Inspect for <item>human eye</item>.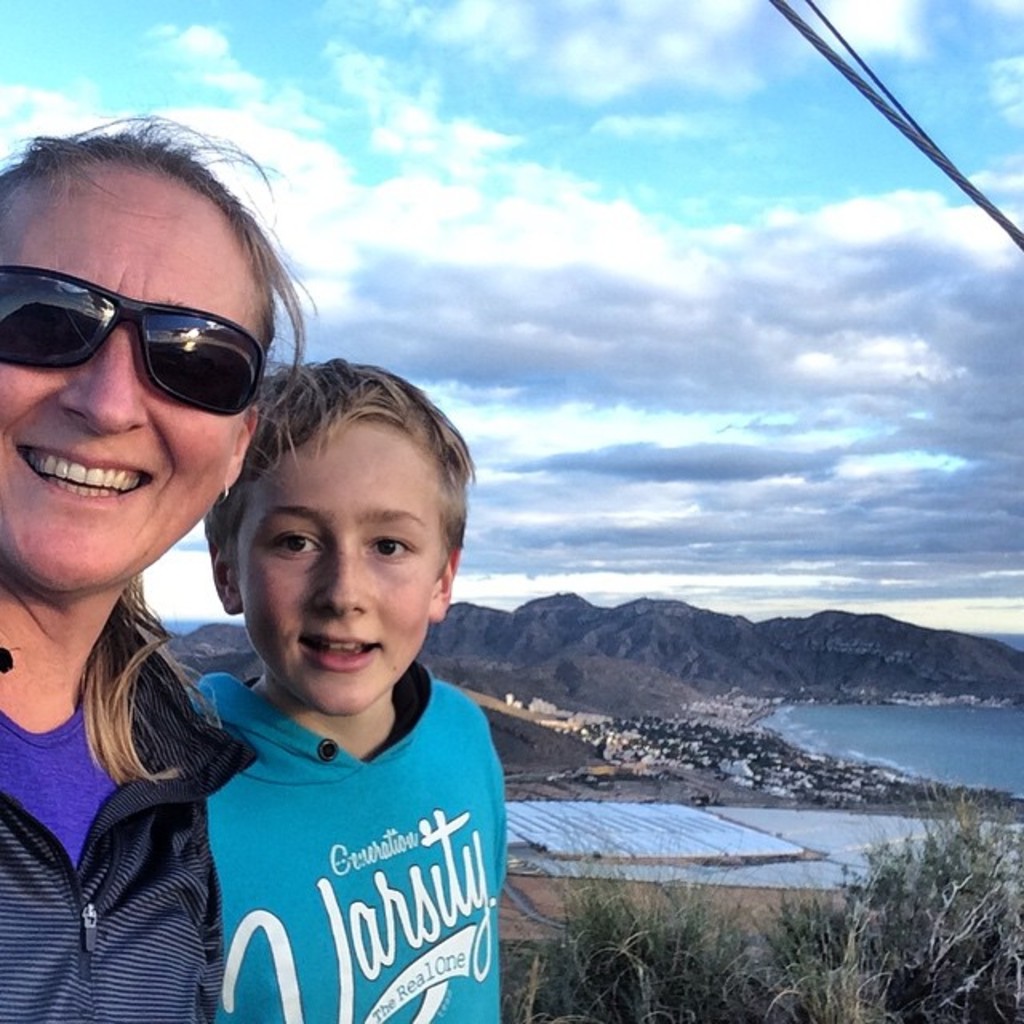
Inspection: crop(267, 526, 323, 565).
